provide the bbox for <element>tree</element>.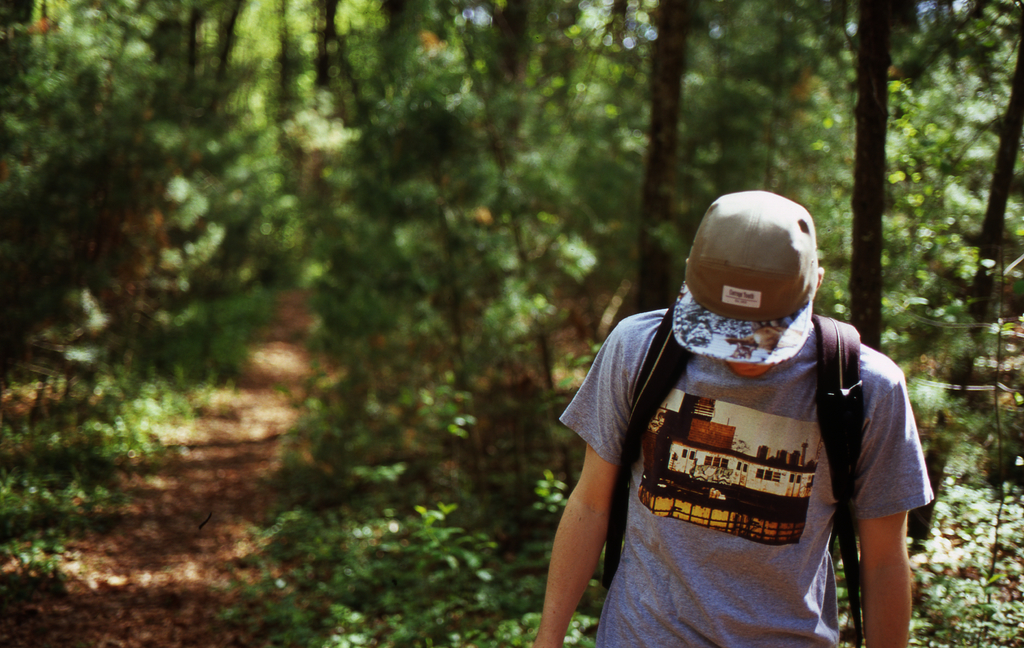
531 0 770 592.
